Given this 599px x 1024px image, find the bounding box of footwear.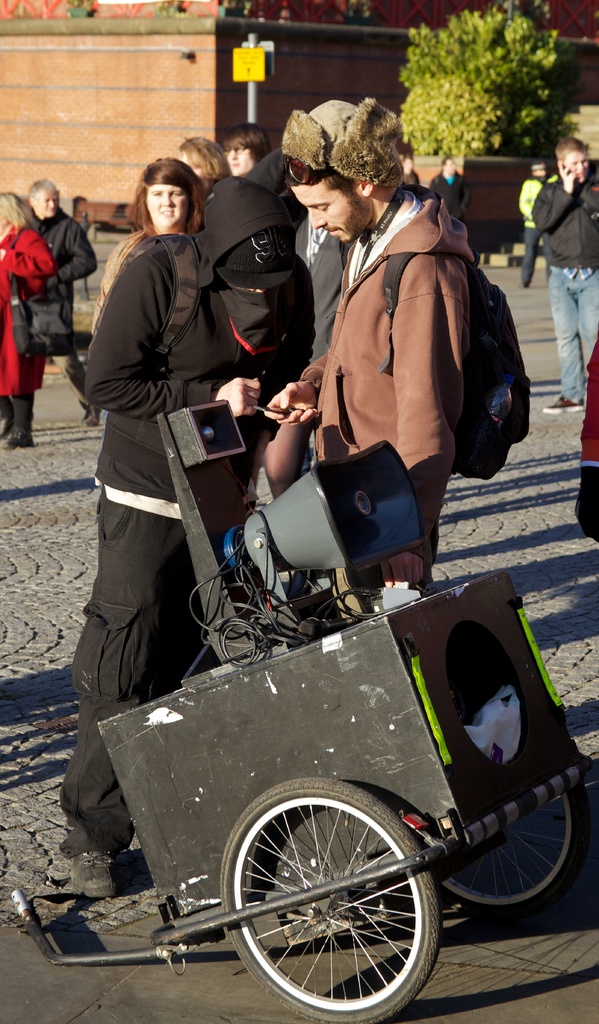
left=65, top=858, right=117, bottom=910.
